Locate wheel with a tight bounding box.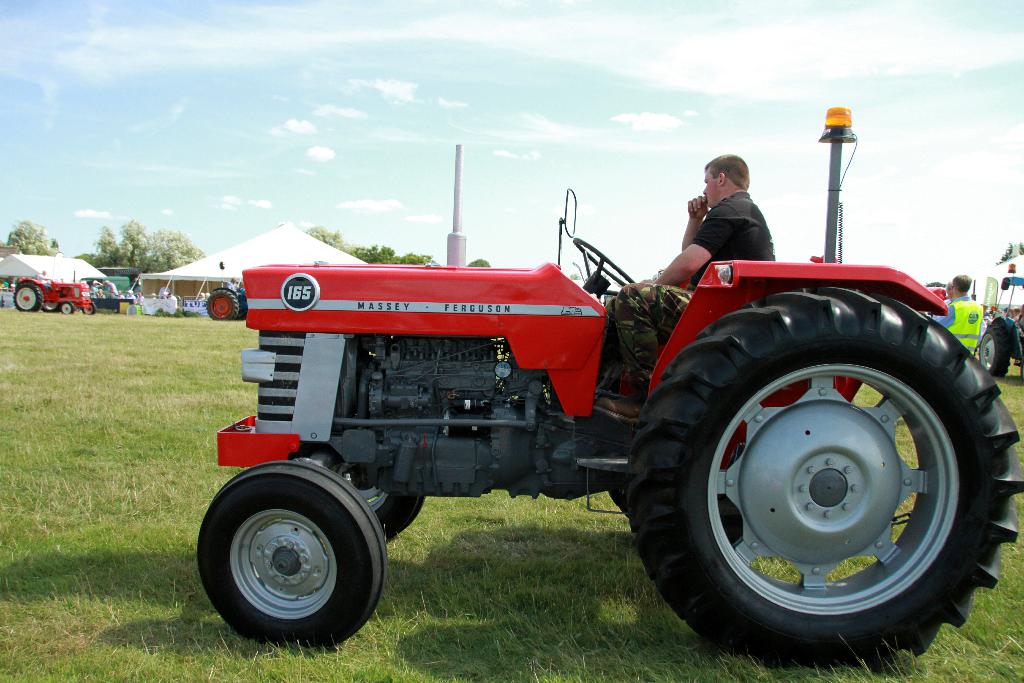
<region>203, 471, 390, 647</region>.
